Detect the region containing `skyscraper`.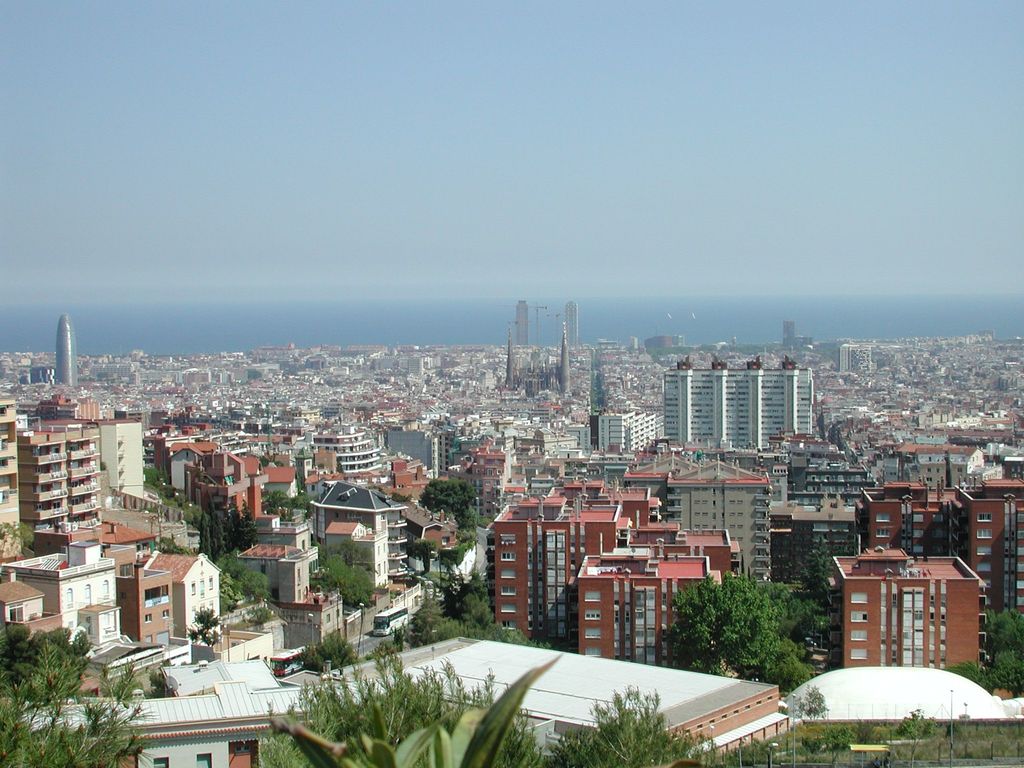
(left=509, top=294, right=531, bottom=348).
